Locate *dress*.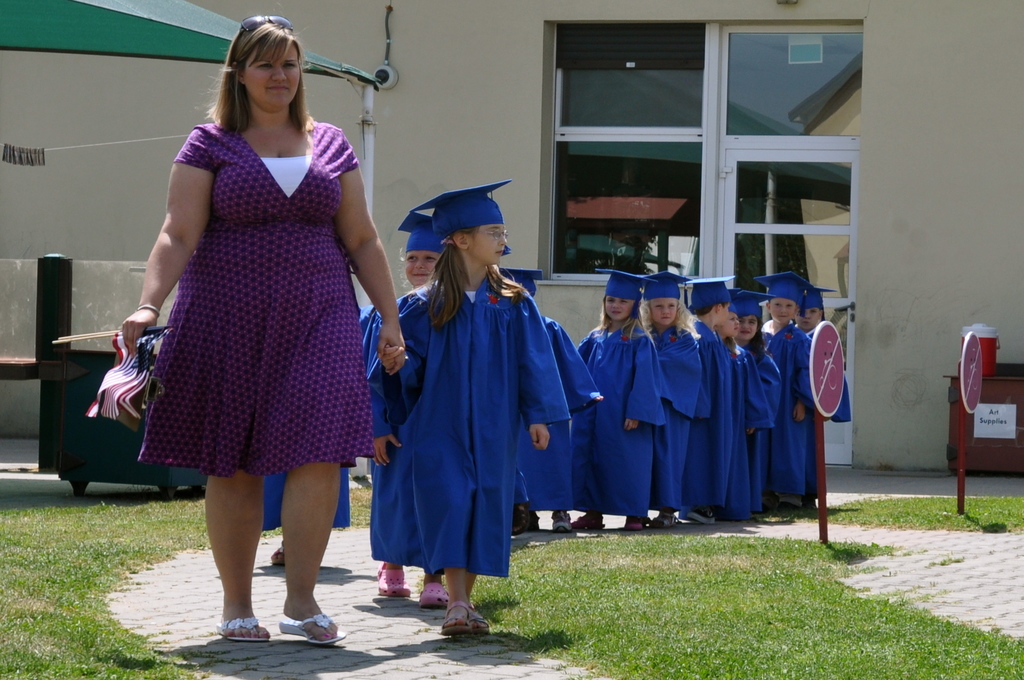
Bounding box: box(508, 304, 606, 512).
